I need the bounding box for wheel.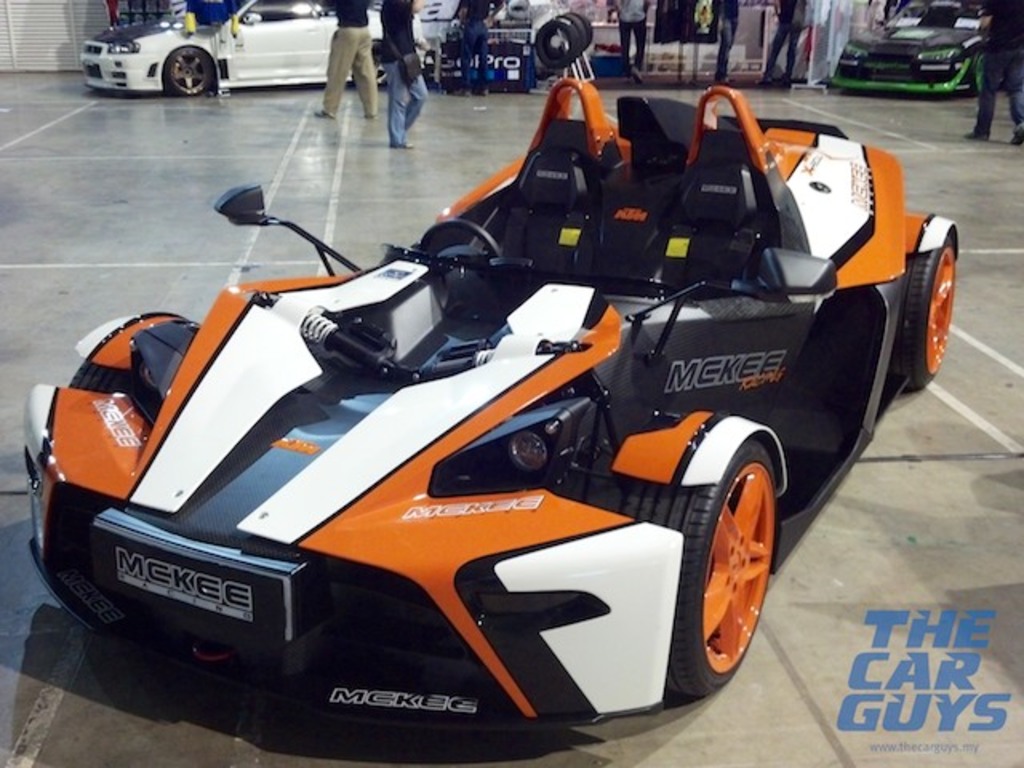
Here it is: 662:437:784:698.
